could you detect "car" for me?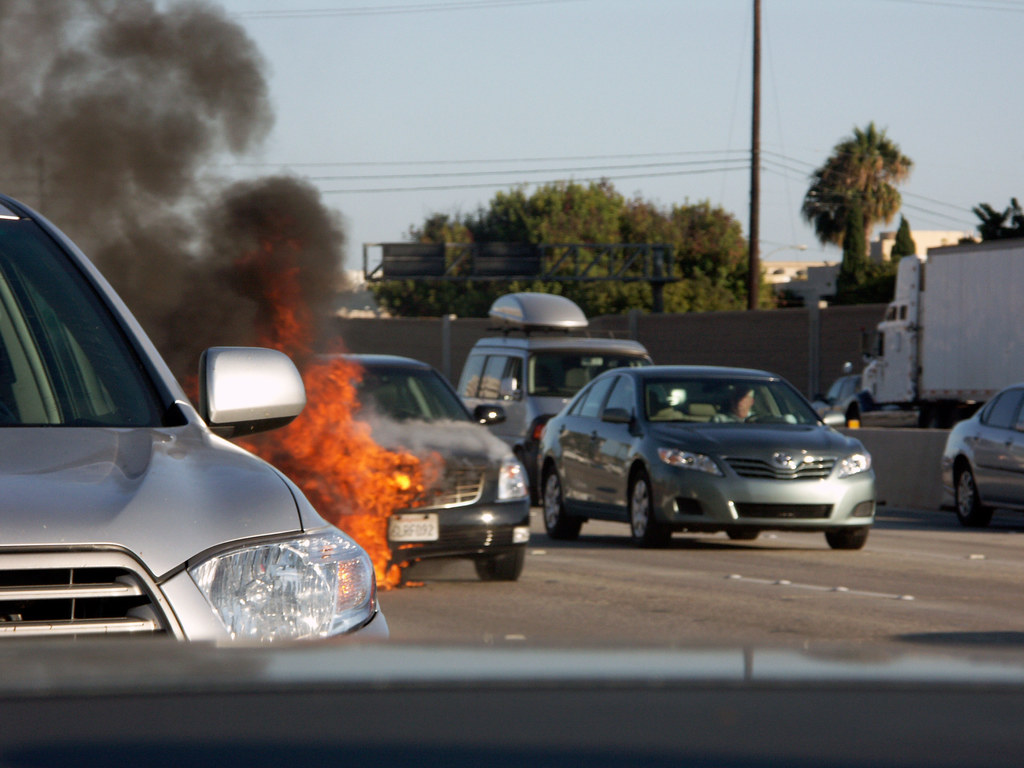
Detection result: crop(318, 352, 530, 587).
